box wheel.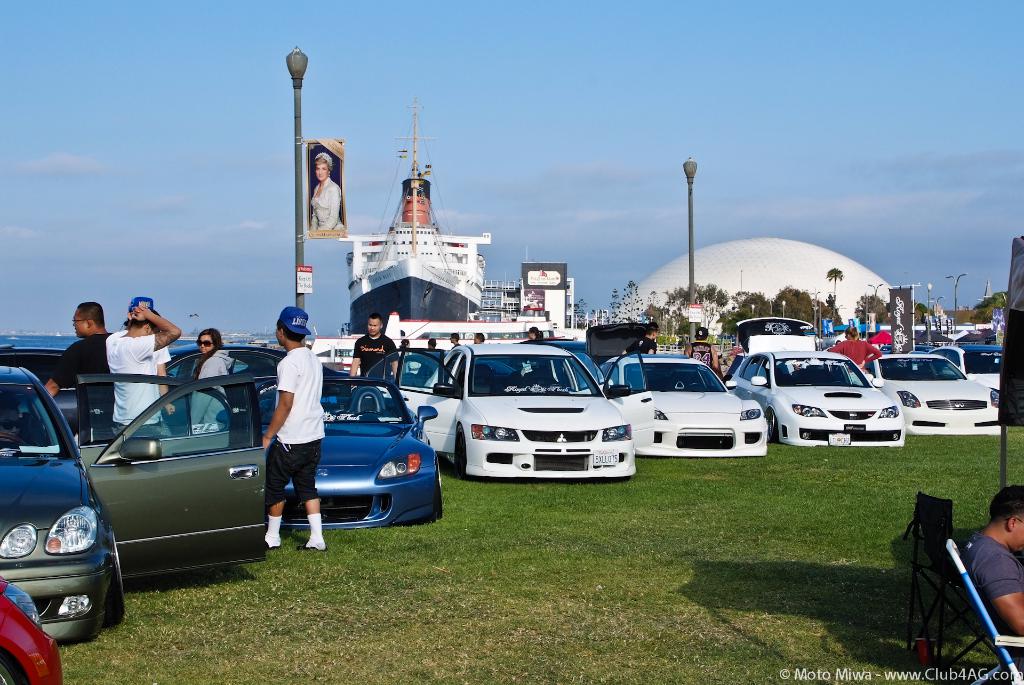
bbox(454, 423, 467, 477).
